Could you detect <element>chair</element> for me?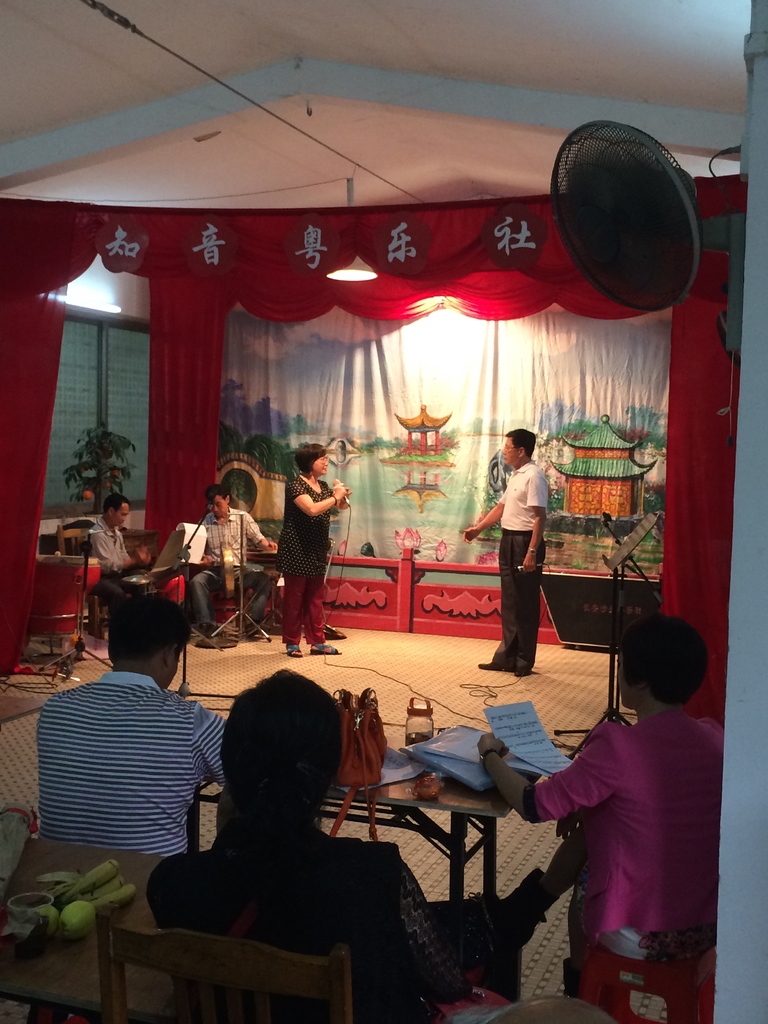
Detection result: 55 909 396 1015.
